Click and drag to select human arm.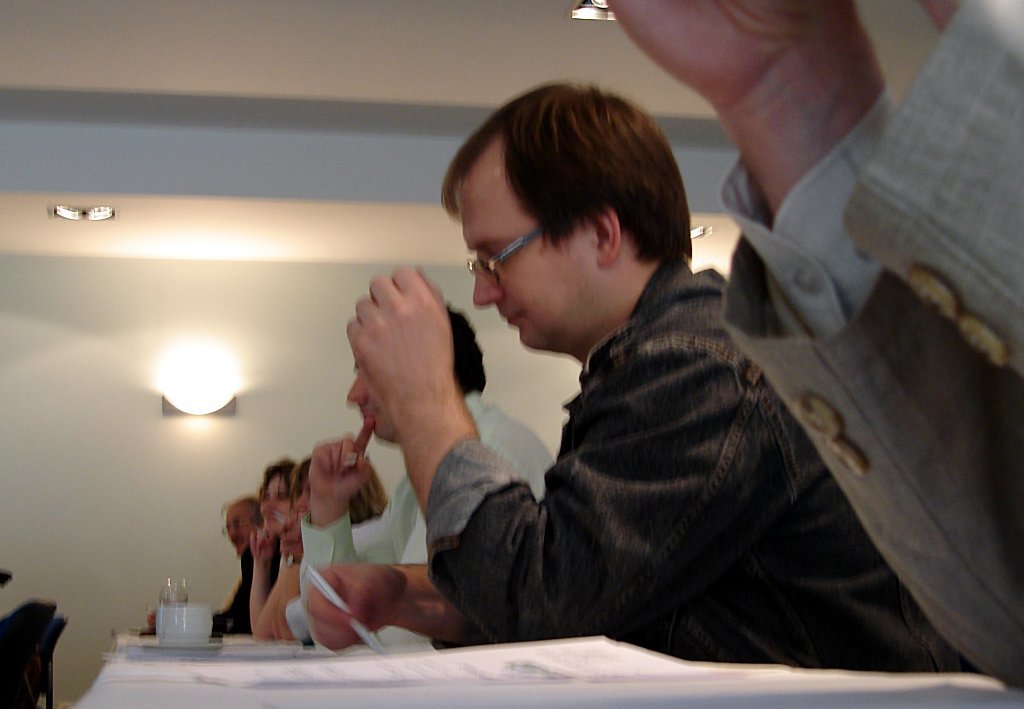
Selection: box(277, 440, 507, 647).
